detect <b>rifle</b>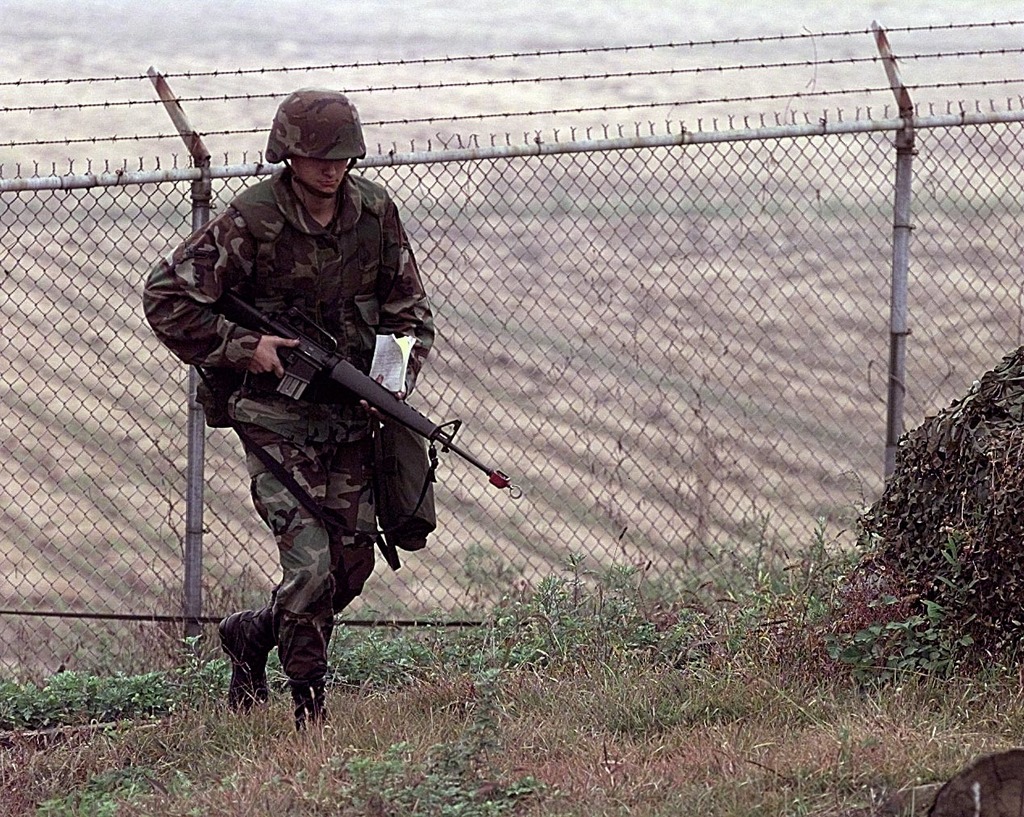
x1=217 y1=285 x2=523 y2=501
